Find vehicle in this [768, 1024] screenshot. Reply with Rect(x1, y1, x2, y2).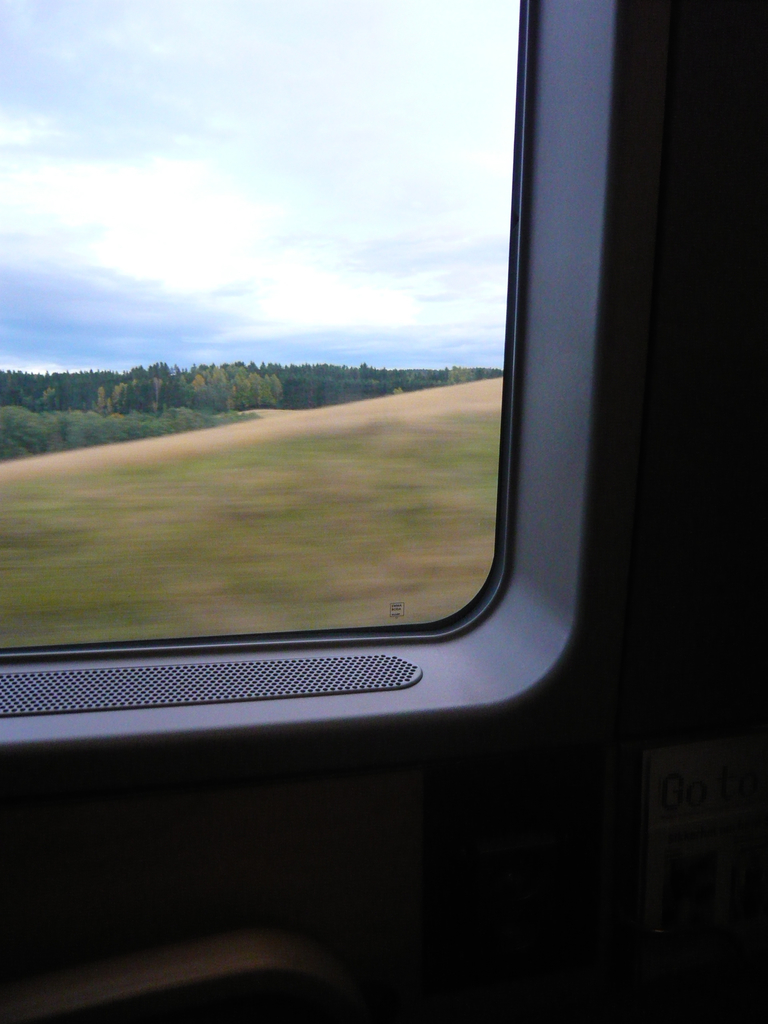
Rect(15, 26, 732, 938).
